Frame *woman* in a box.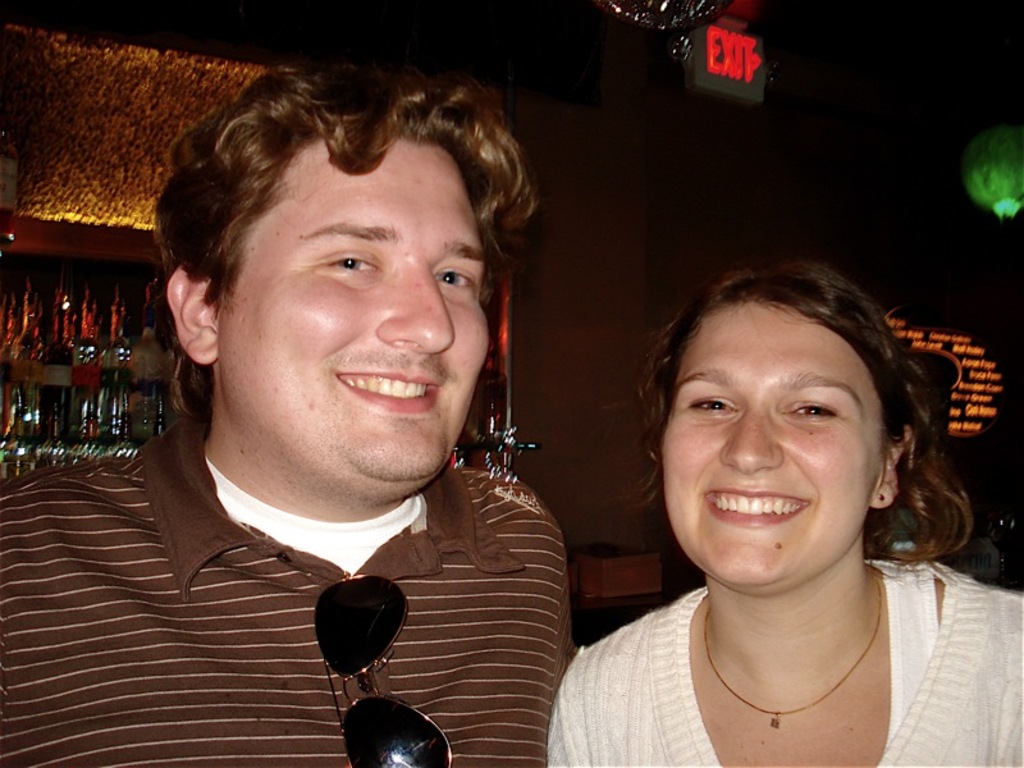
(left=548, top=260, right=1023, bottom=767).
